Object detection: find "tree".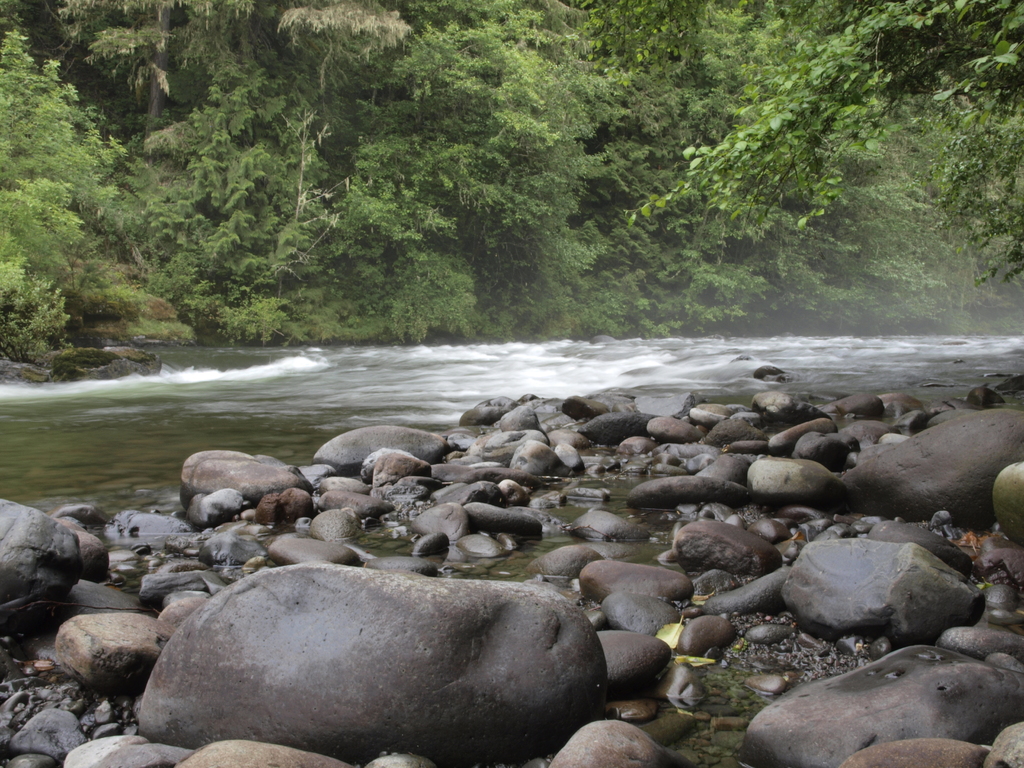
<bbox>50, 0, 251, 165</bbox>.
